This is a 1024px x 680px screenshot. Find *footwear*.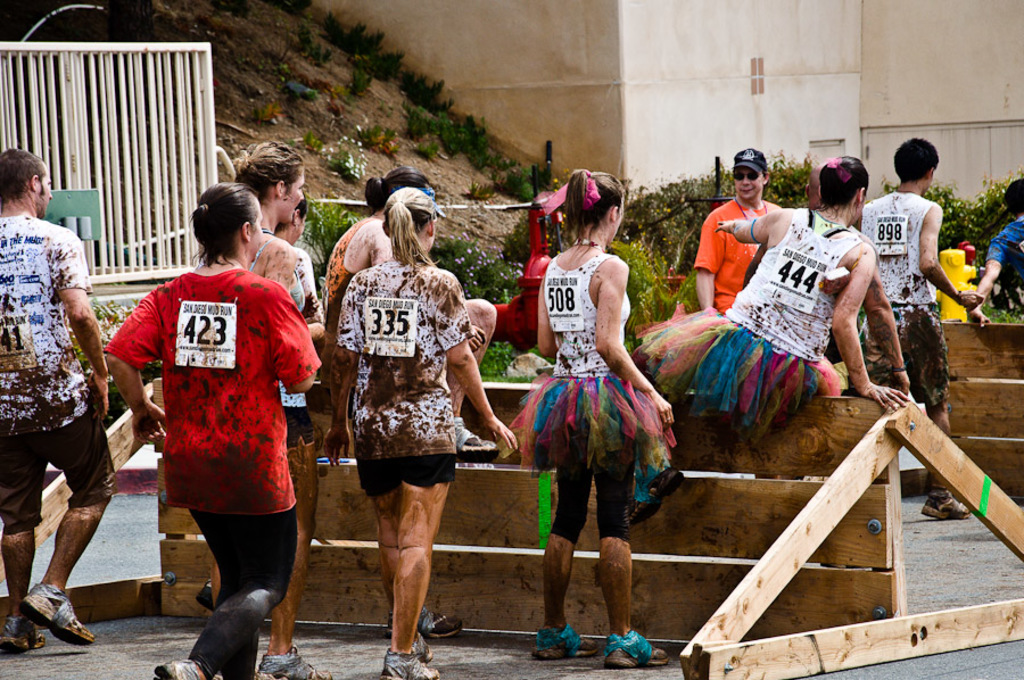
Bounding box: <region>253, 654, 335, 679</region>.
